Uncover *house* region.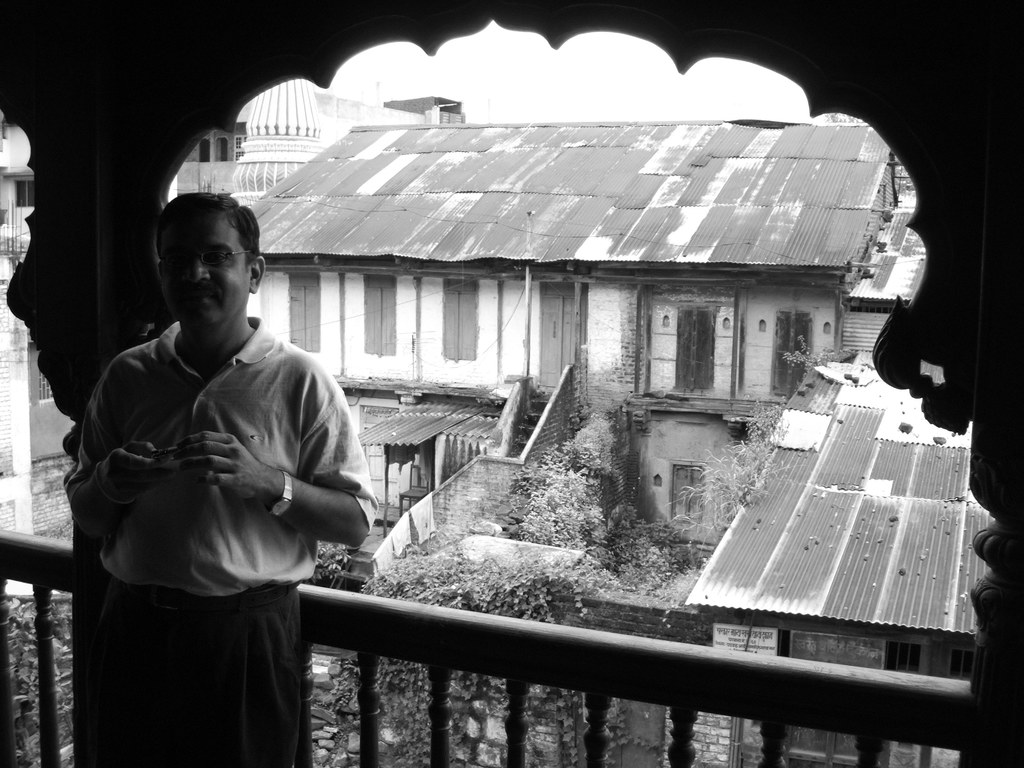
Uncovered: {"x1": 199, "y1": 62, "x2": 931, "y2": 493}.
